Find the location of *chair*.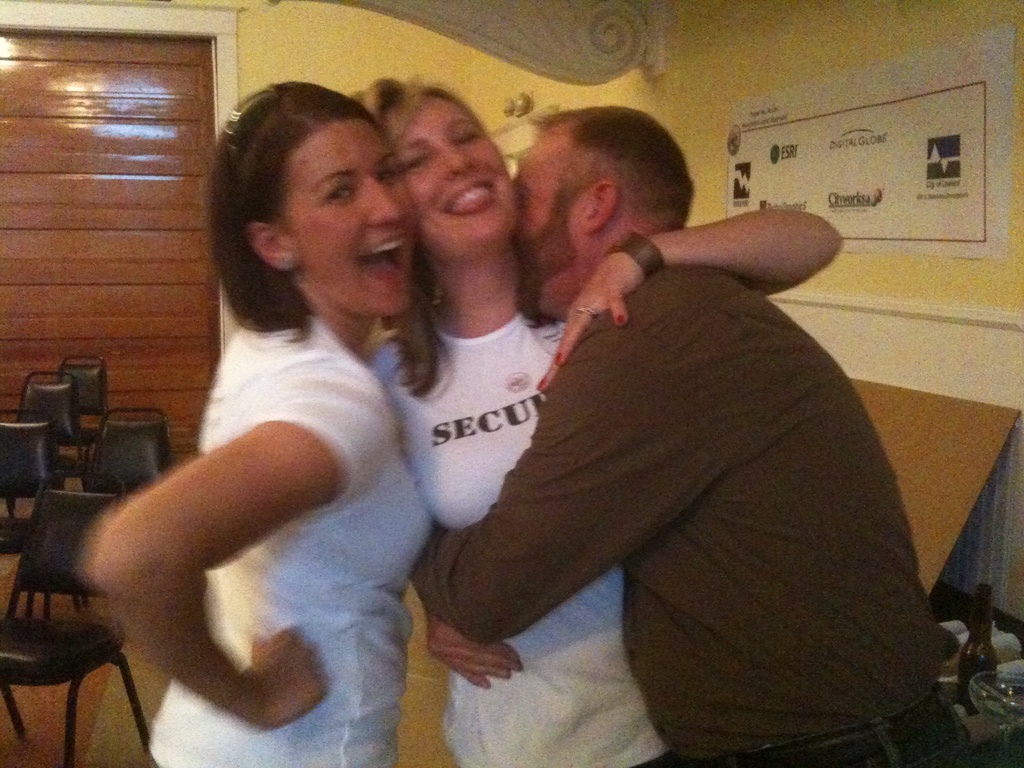
Location: (x1=0, y1=406, x2=58, y2=561).
